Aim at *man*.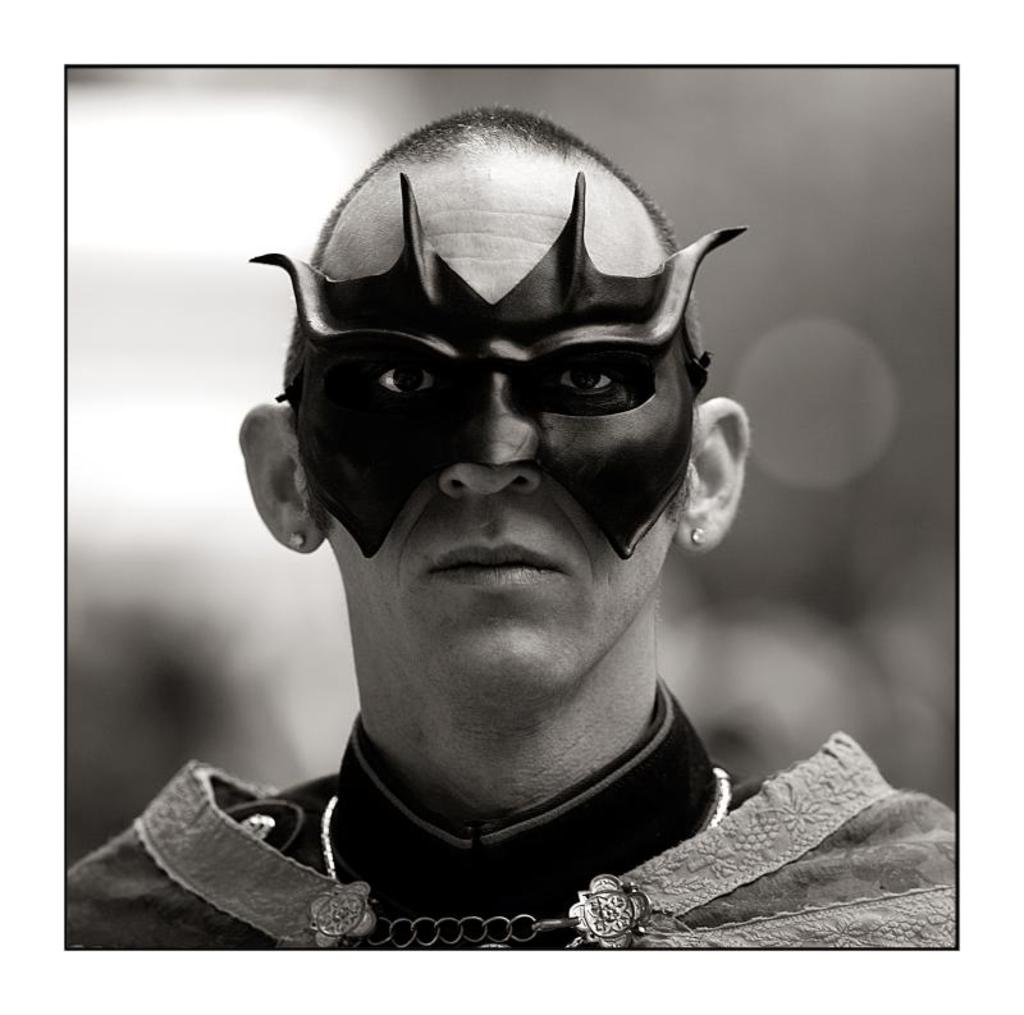
Aimed at (left=61, top=106, right=954, bottom=947).
